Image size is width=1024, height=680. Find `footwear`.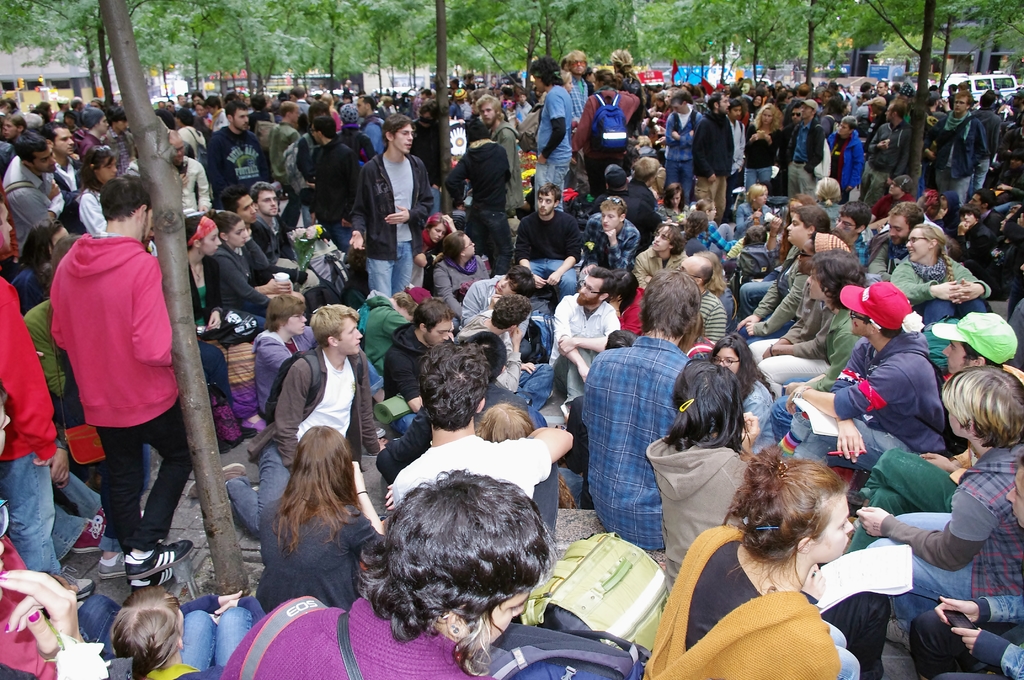
(x1=127, y1=540, x2=194, y2=581).
